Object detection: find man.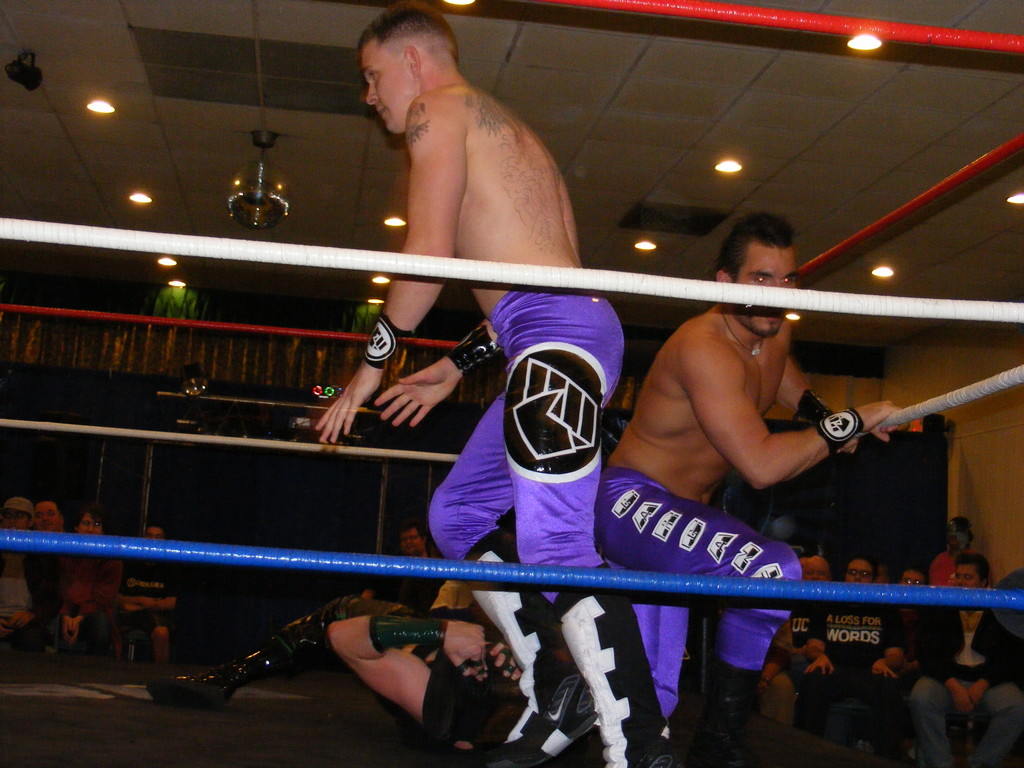
<region>33, 503, 77, 575</region>.
